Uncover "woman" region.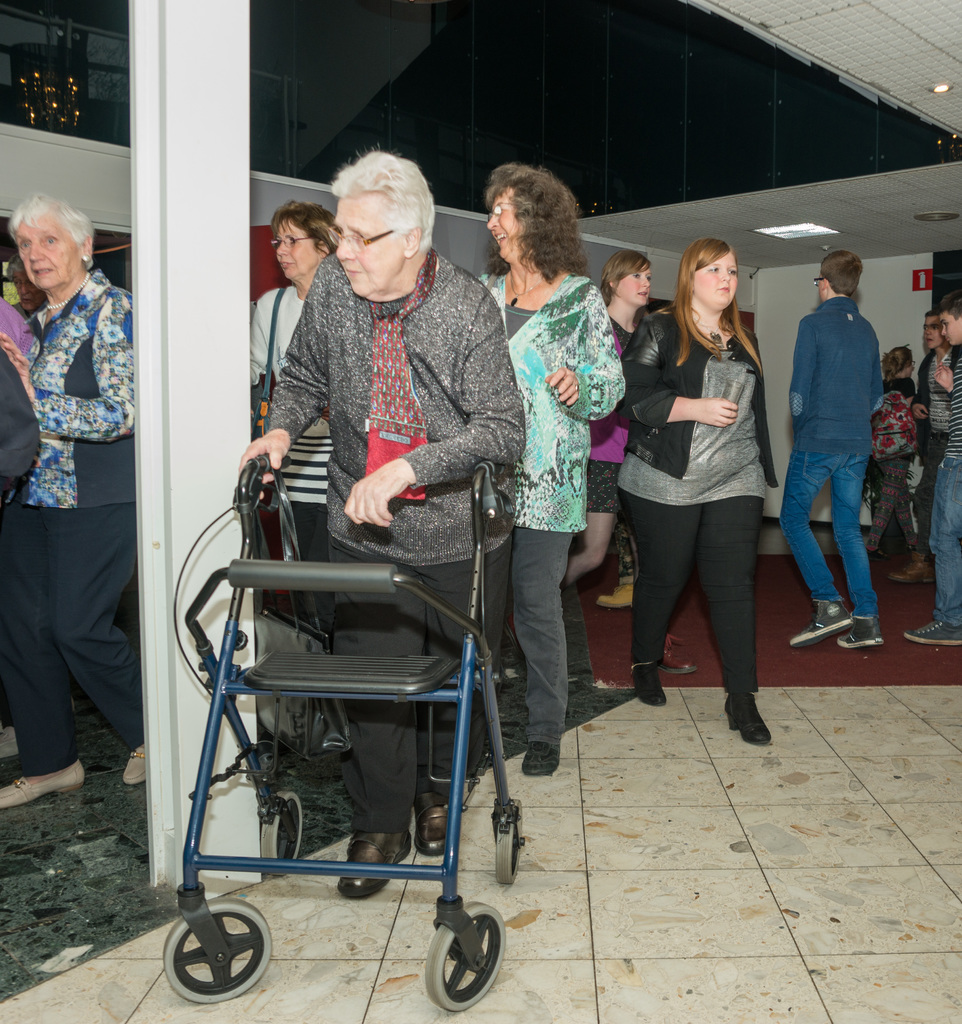
Uncovered: BBox(858, 339, 935, 570).
